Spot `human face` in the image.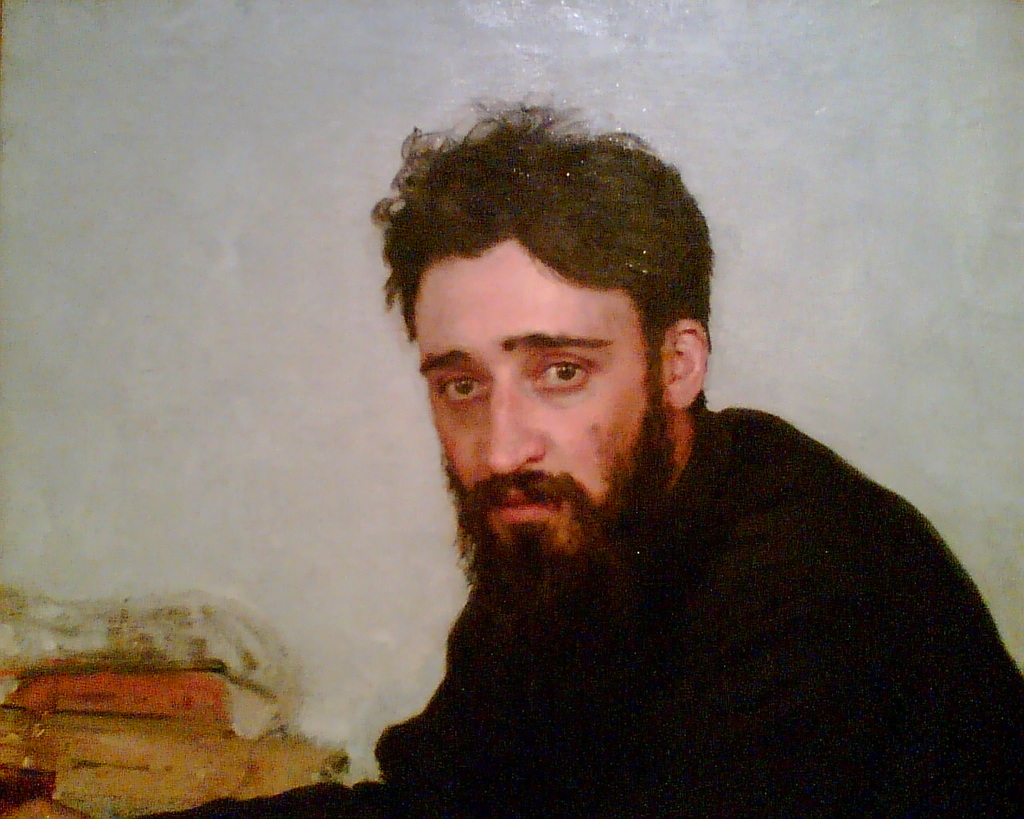
`human face` found at {"x1": 418, "y1": 234, "x2": 676, "y2": 640}.
